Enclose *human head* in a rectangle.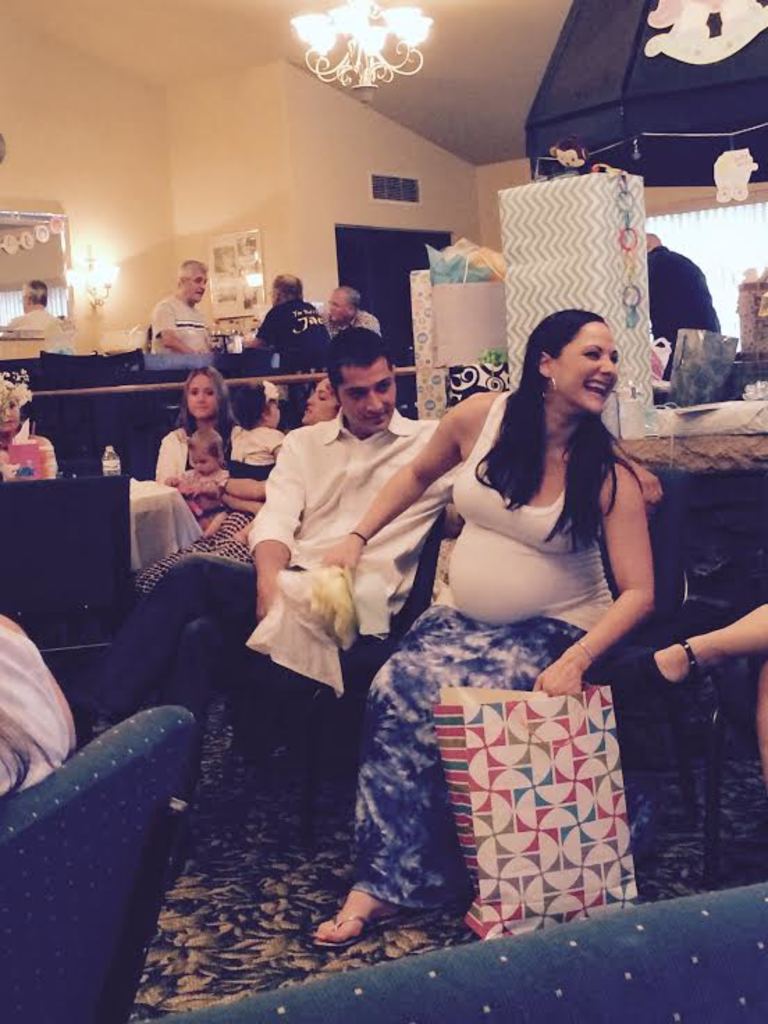
(x1=22, y1=280, x2=49, y2=313).
